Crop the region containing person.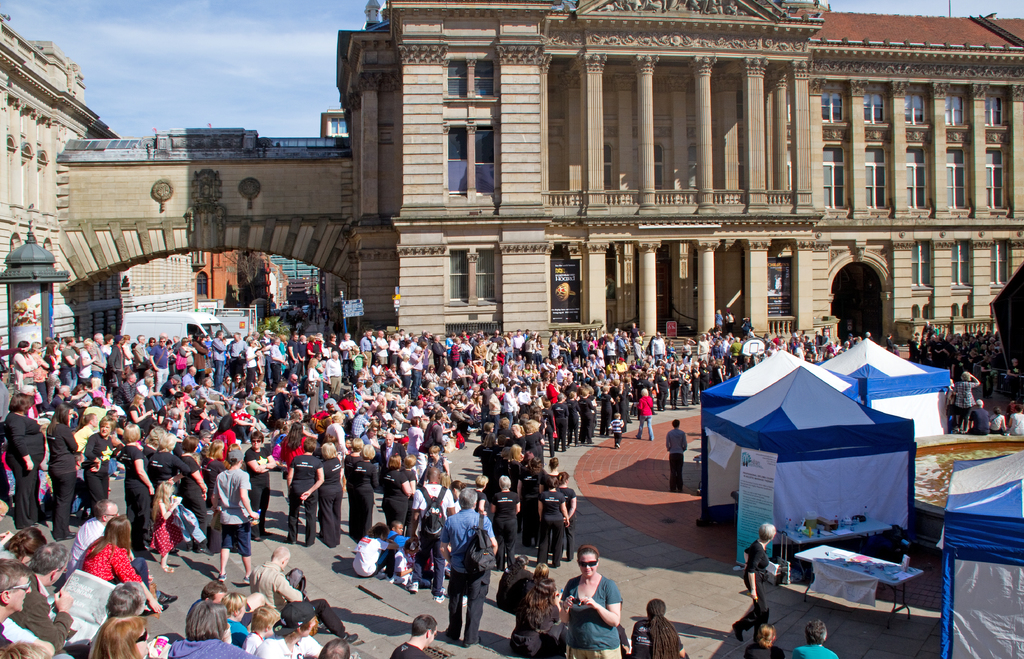
Crop region: <bbox>389, 617, 441, 658</bbox>.
